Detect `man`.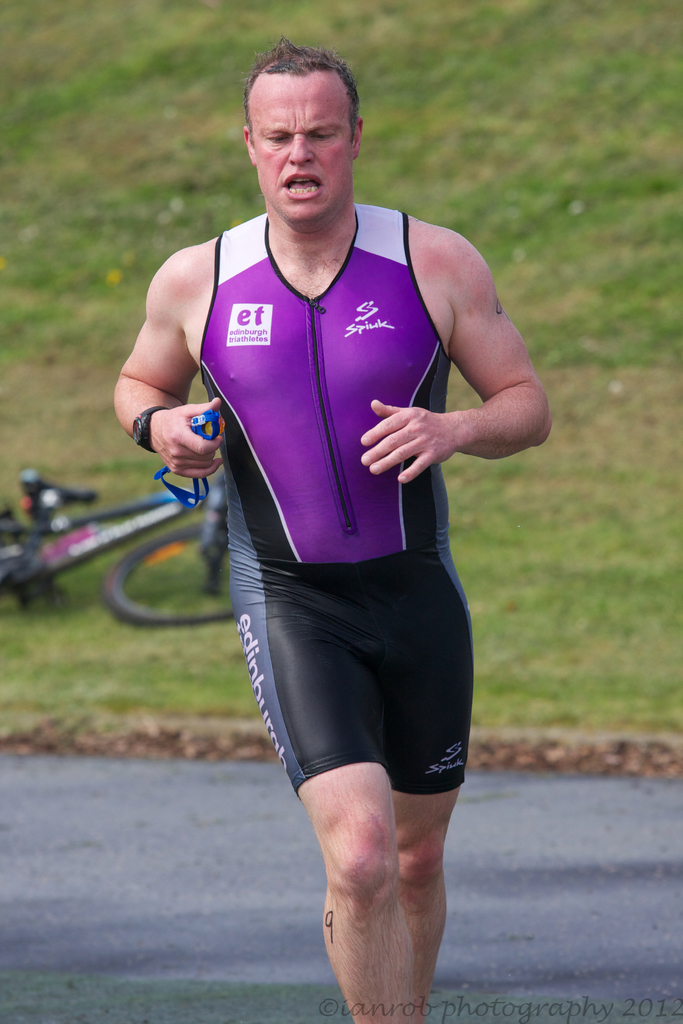
Detected at bbox(109, 36, 553, 1023).
